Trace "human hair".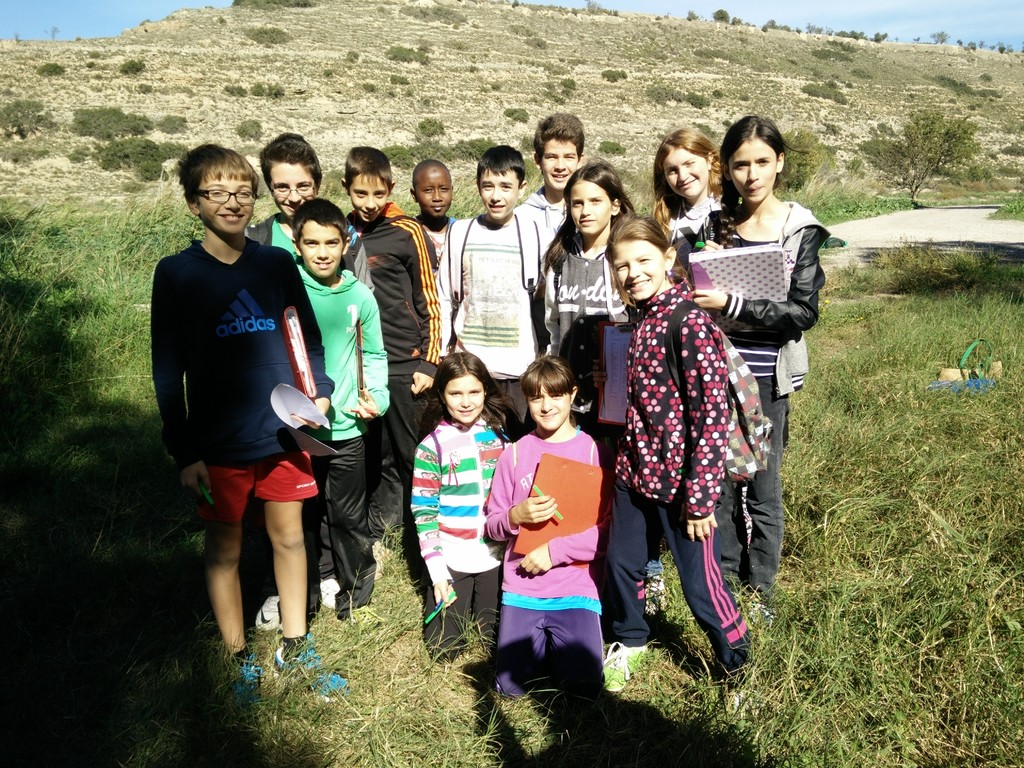
Traced to crop(344, 143, 398, 198).
